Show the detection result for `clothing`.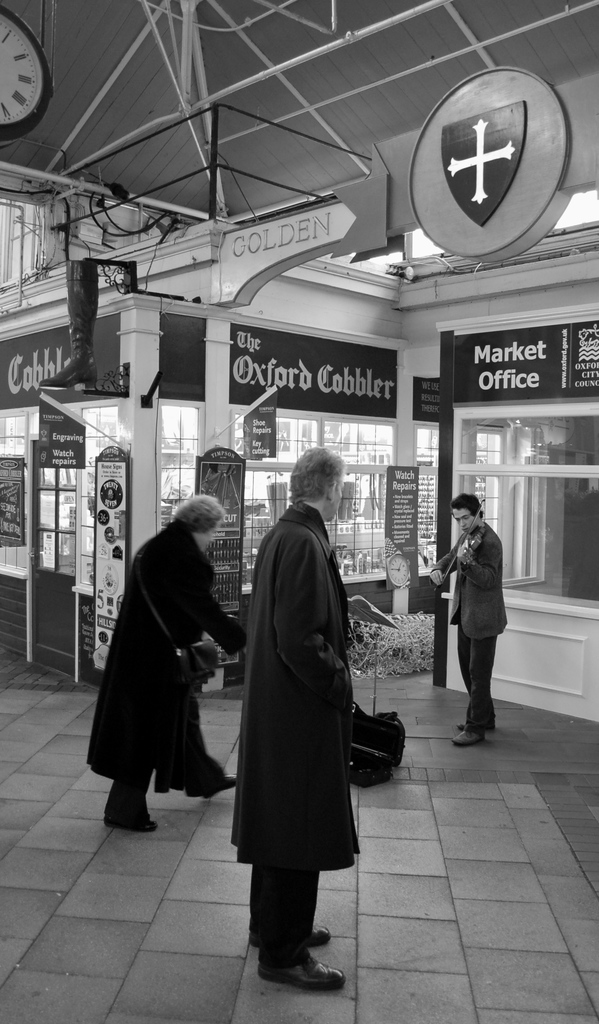
locate(83, 521, 252, 824).
